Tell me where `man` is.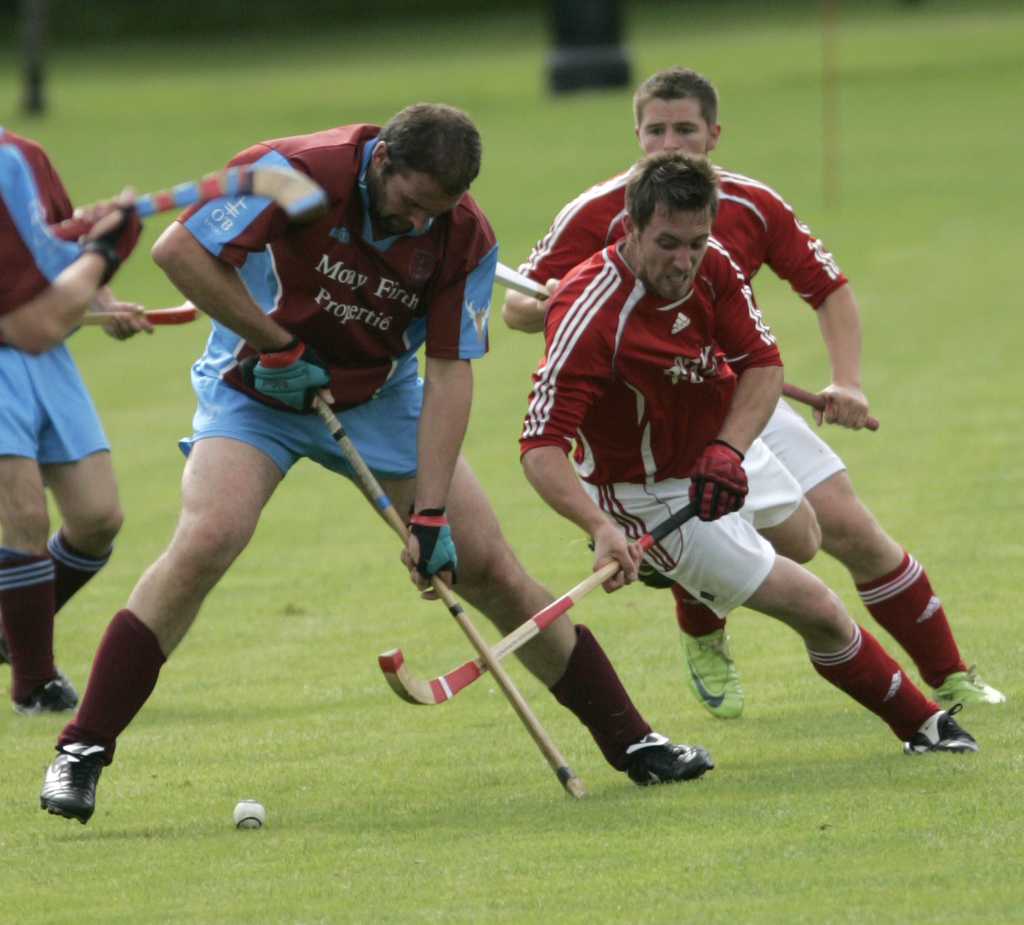
`man` is at [0,137,164,723].
